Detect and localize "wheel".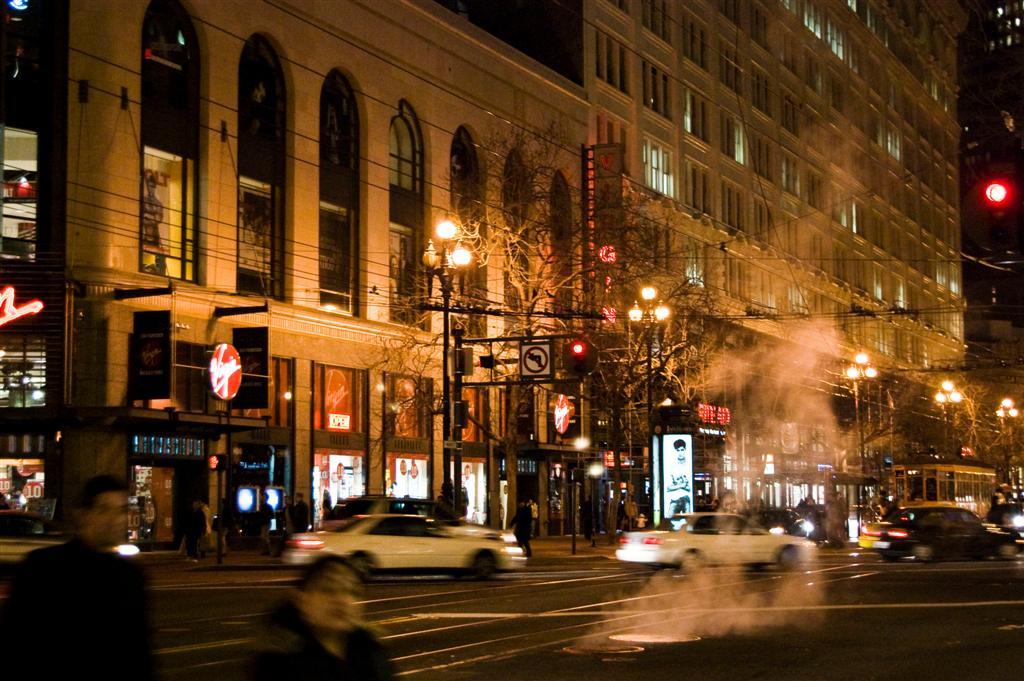
Localized at region(912, 547, 933, 563).
